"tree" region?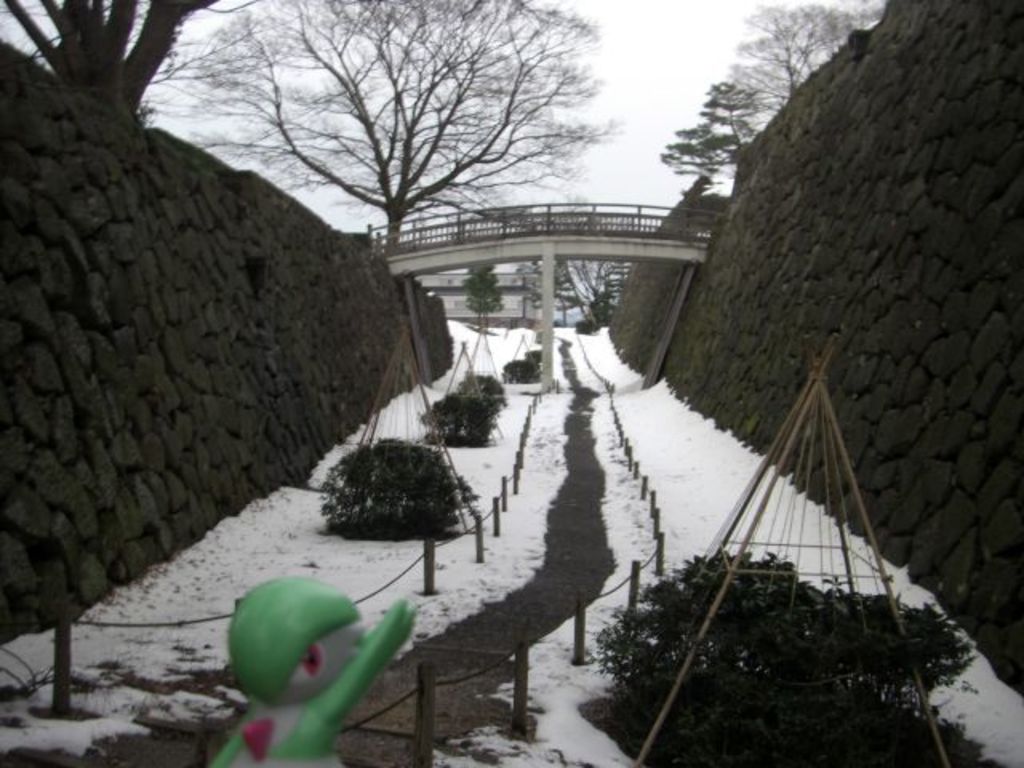
bbox(720, 0, 890, 123)
